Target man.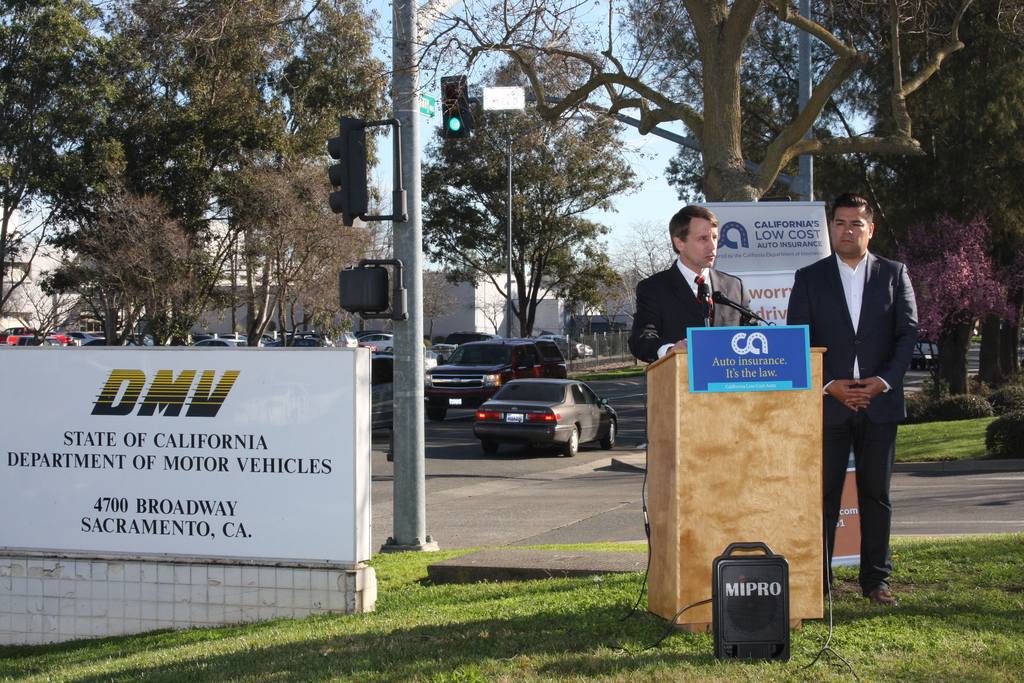
Target region: {"x1": 632, "y1": 205, "x2": 759, "y2": 364}.
